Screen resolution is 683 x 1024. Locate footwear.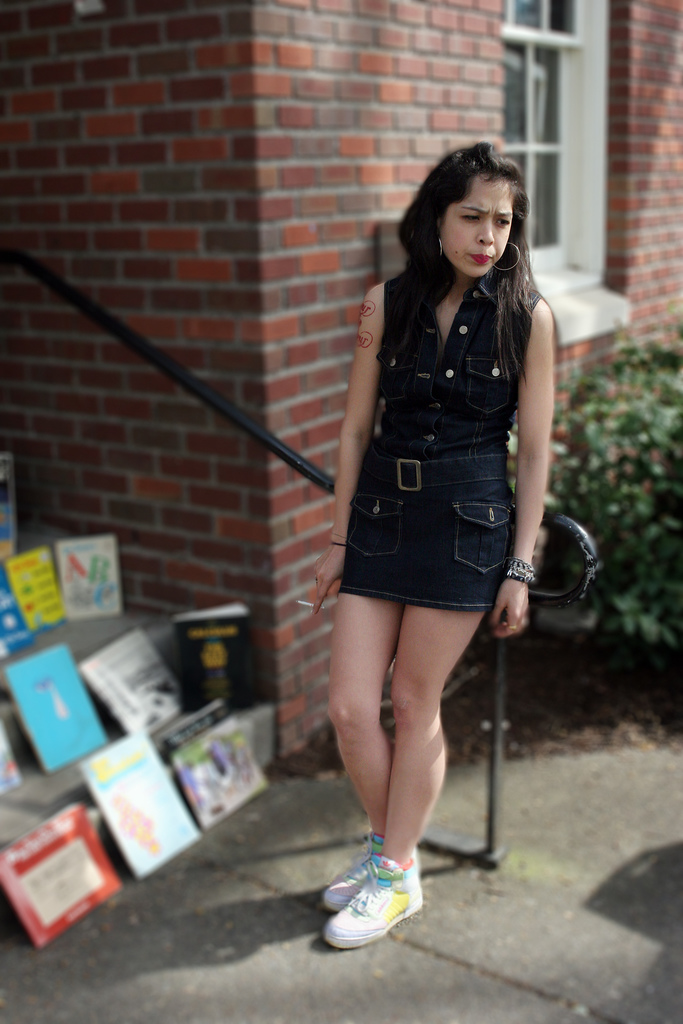
locate(325, 834, 388, 911).
